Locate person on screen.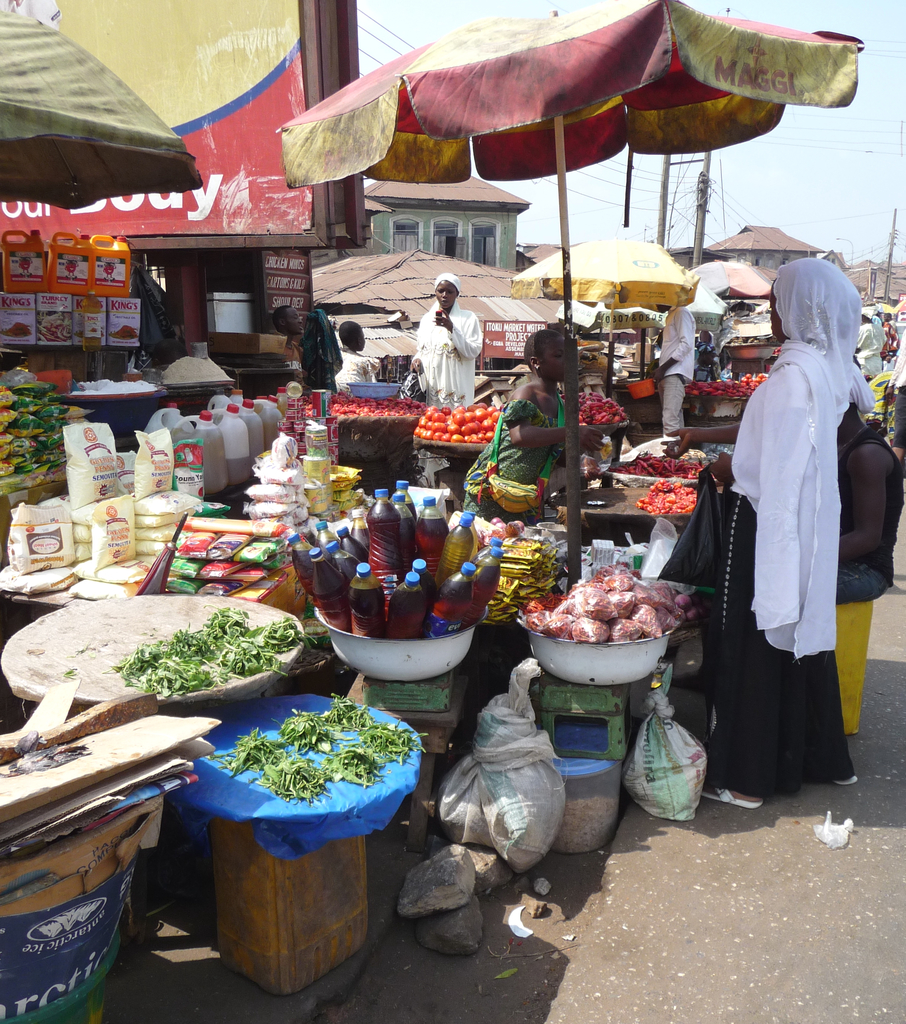
On screen at locate(408, 272, 483, 410).
